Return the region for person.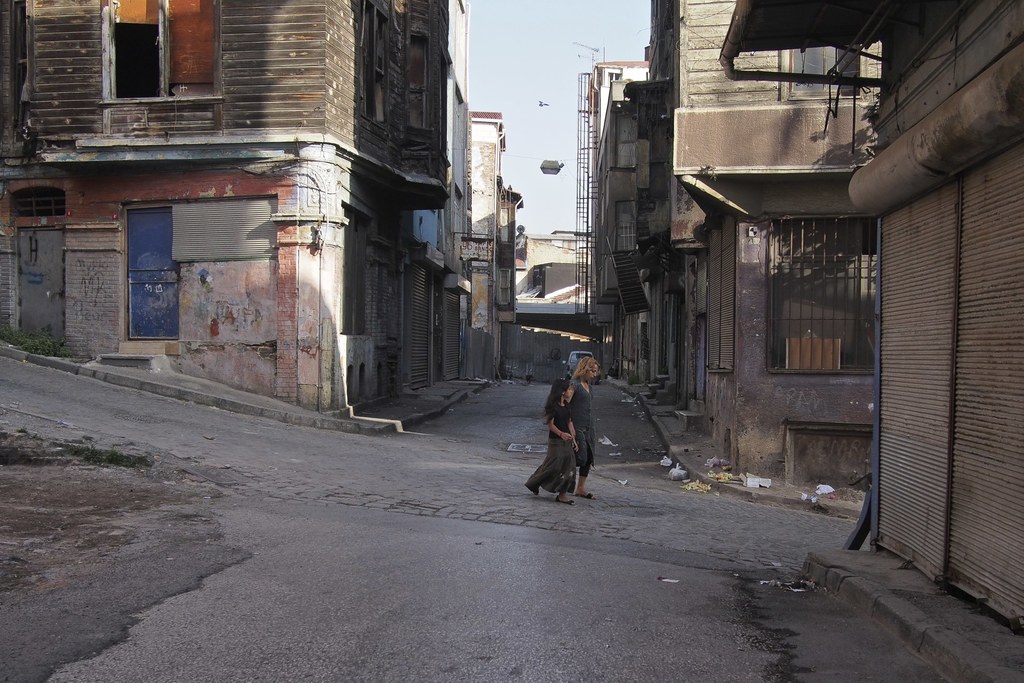
(569,356,598,495).
